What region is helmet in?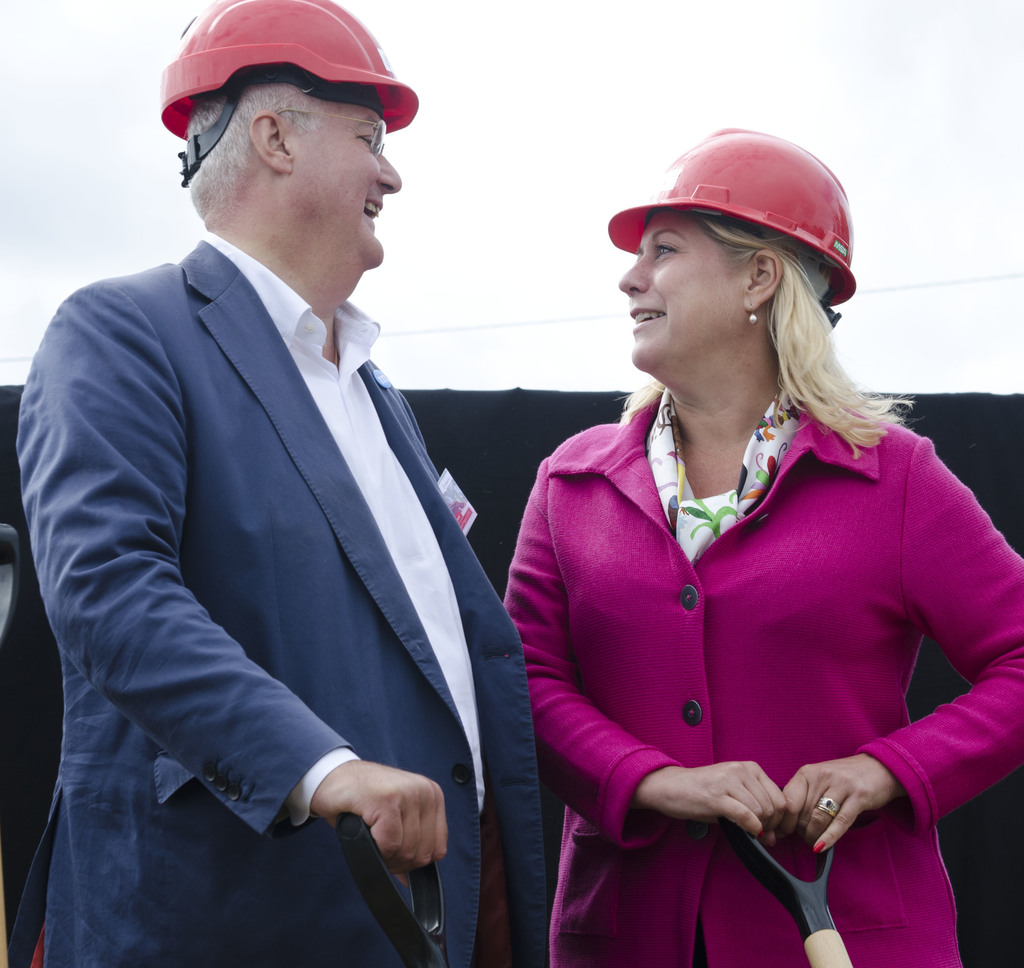
<bbox>143, 0, 428, 179</bbox>.
